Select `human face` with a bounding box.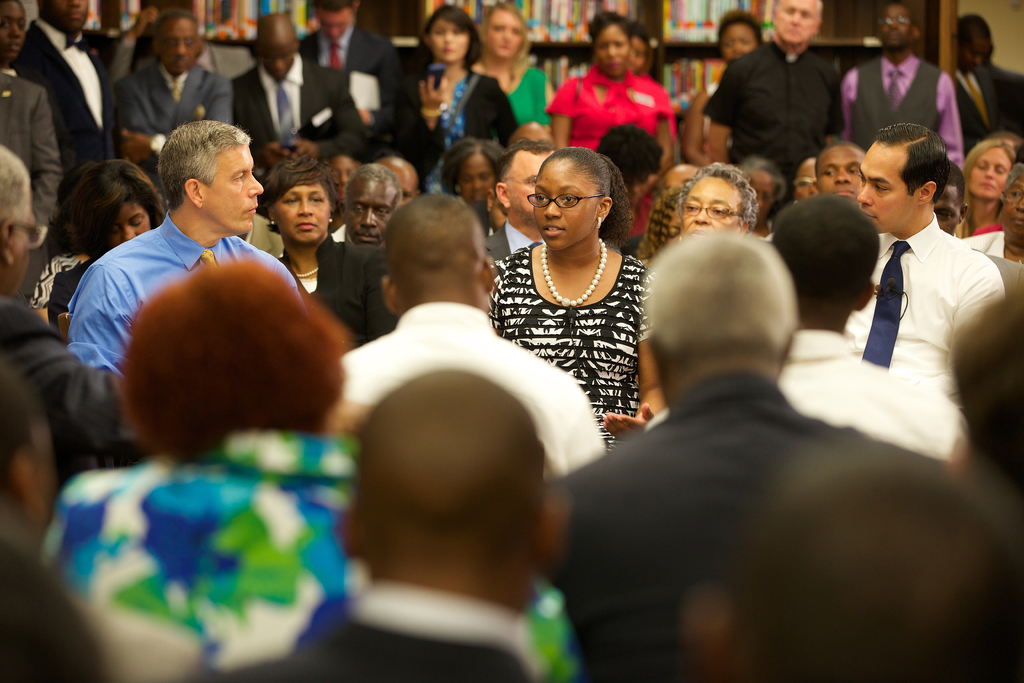
506,151,554,217.
